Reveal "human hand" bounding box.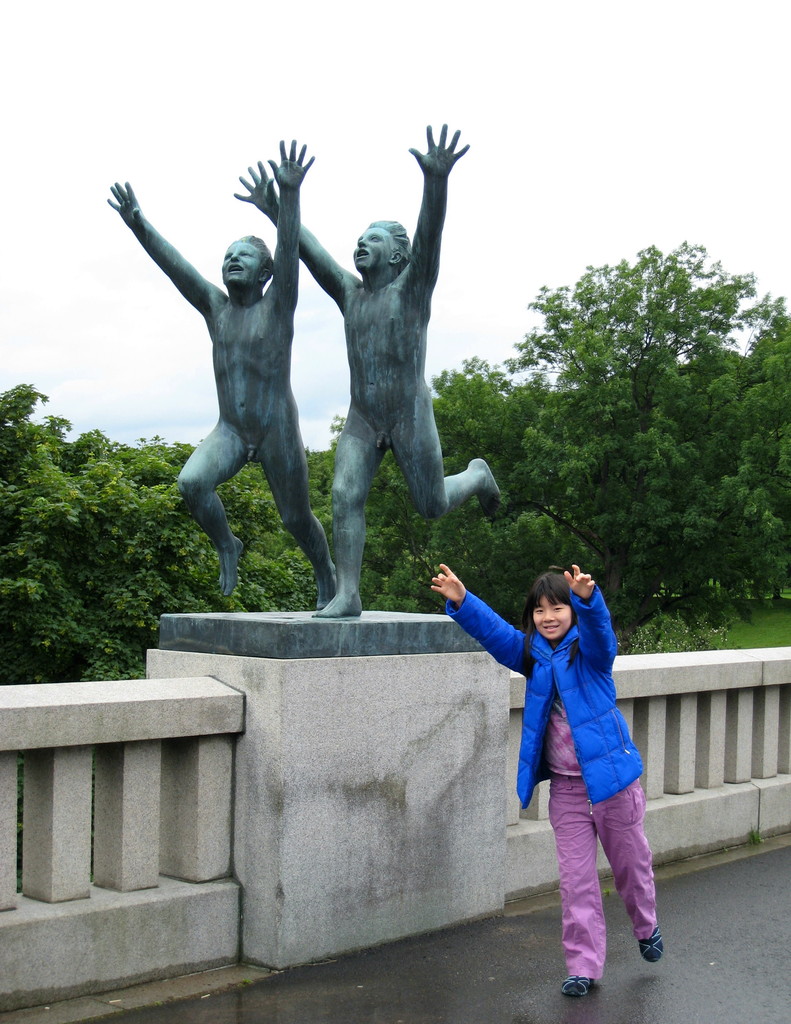
Revealed: box=[269, 141, 315, 189].
